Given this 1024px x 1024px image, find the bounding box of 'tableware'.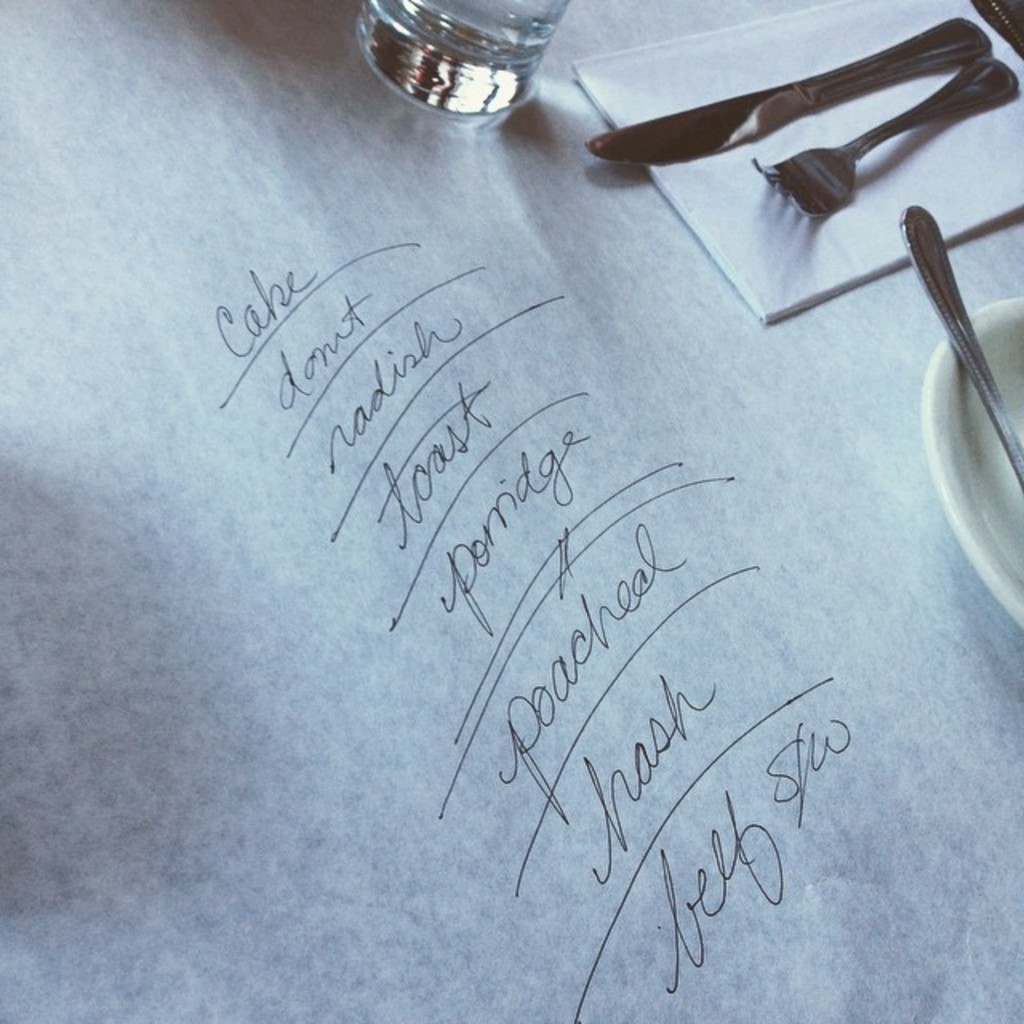
region(752, 54, 1022, 224).
